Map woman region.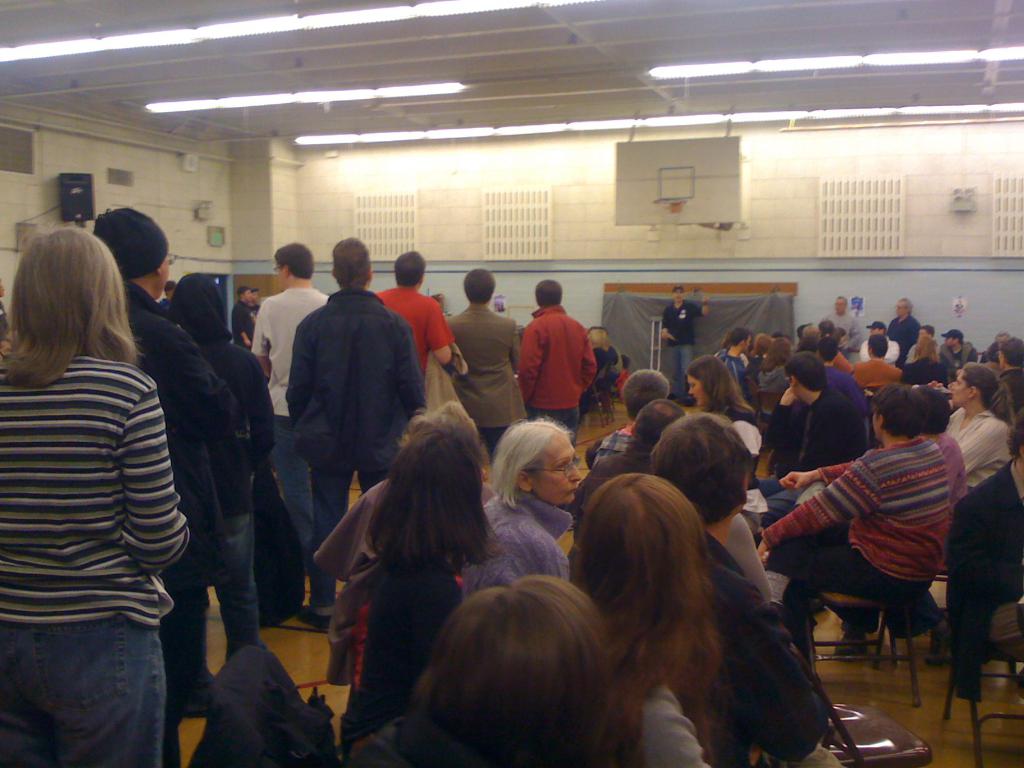
Mapped to locate(709, 328, 750, 386).
